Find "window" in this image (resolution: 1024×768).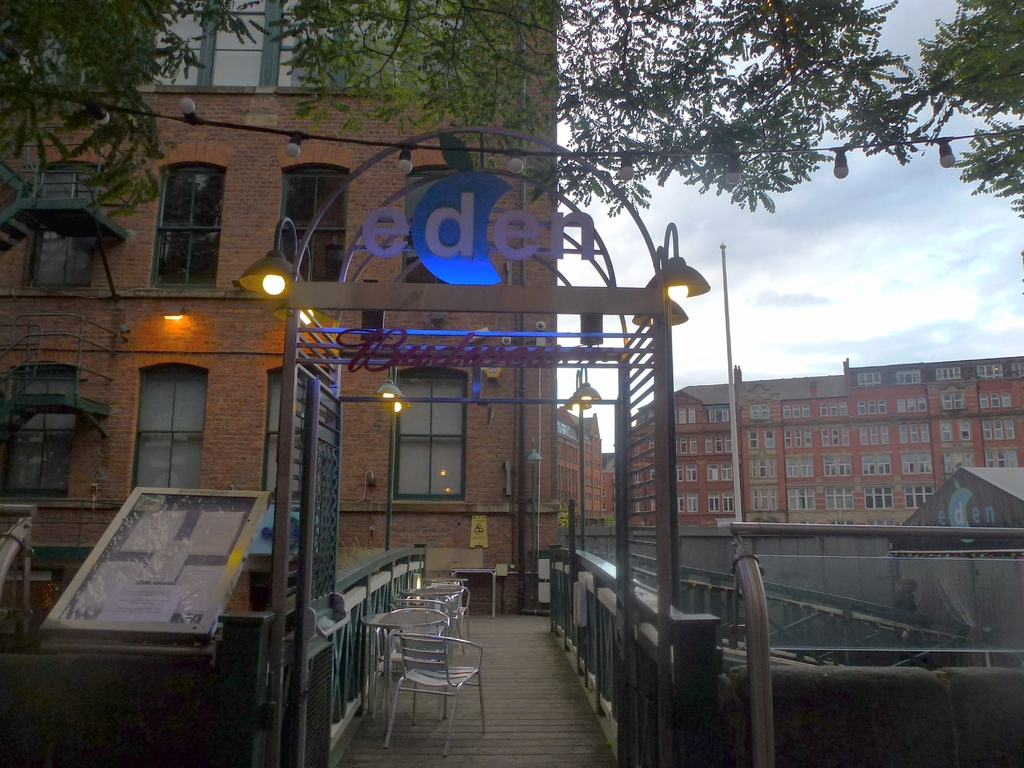
x1=802, y1=456, x2=815, y2=476.
